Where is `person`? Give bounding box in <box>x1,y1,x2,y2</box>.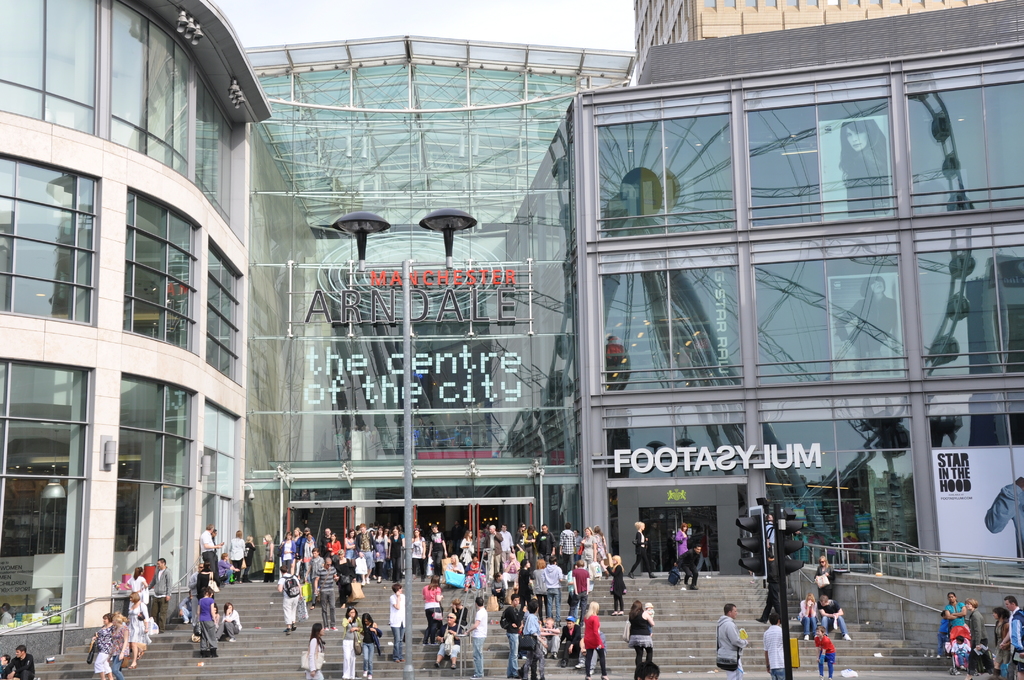
<box>1000,593,1023,679</box>.
